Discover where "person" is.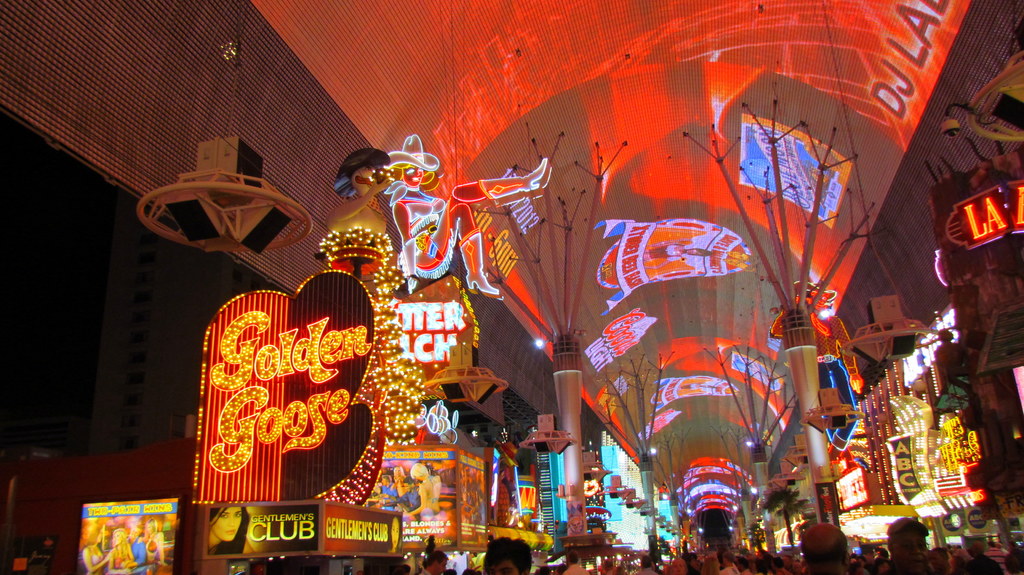
Discovered at l=195, t=267, r=371, b=532.
